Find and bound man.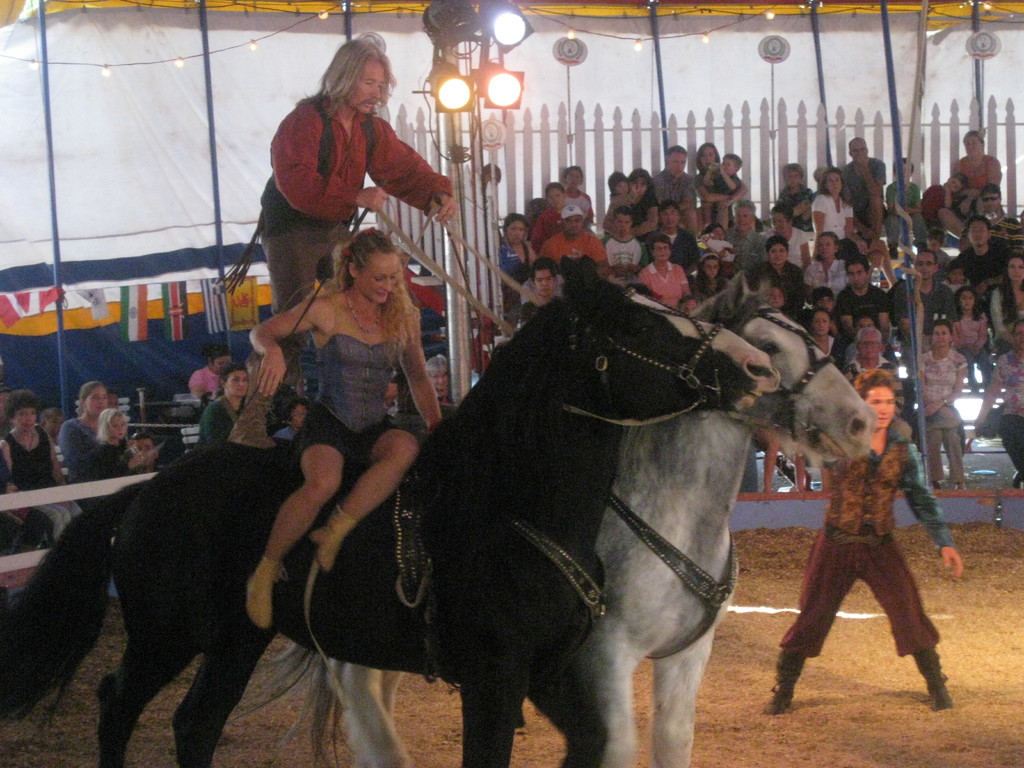
Bound: (left=957, top=184, right=1023, bottom=256).
